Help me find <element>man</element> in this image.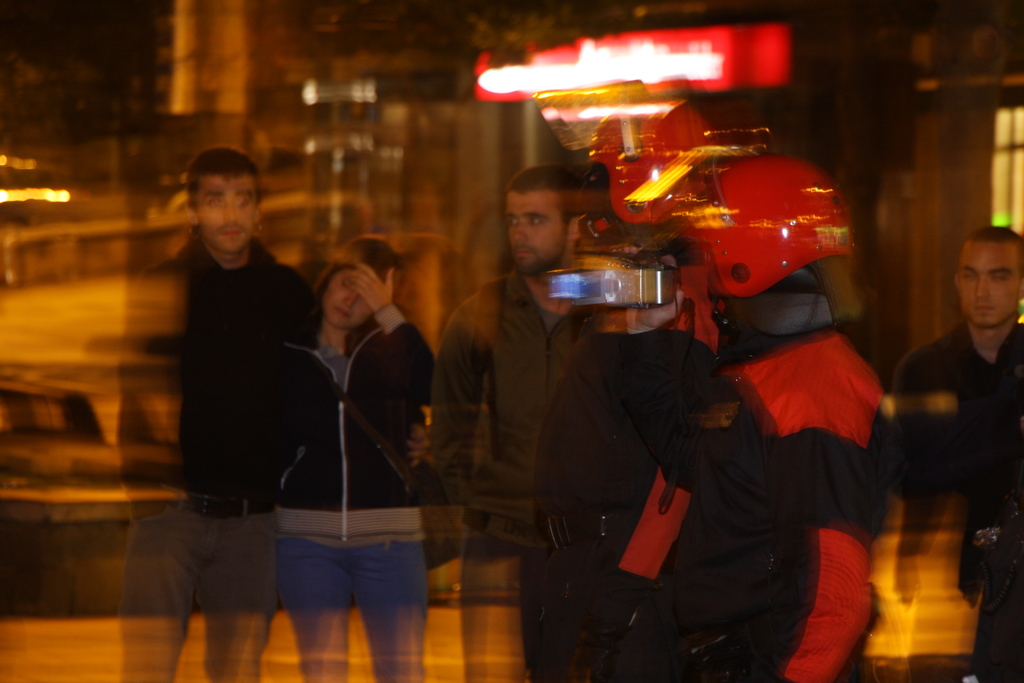
Found it: <box>883,204,1023,638</box>.
